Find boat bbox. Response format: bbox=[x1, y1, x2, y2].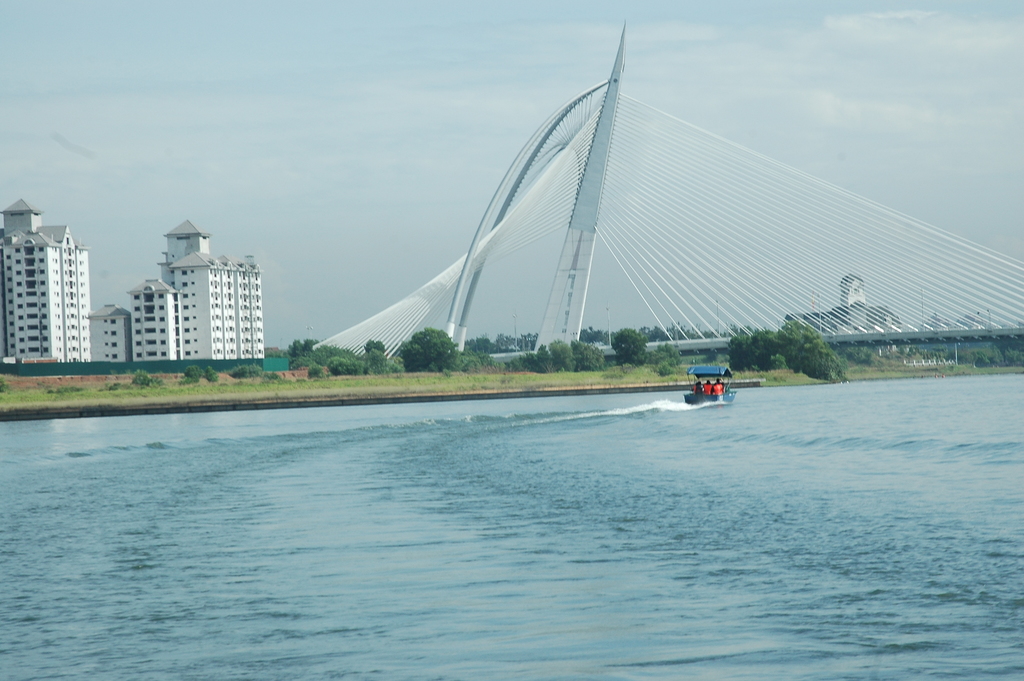
bbox=[686, 365, 732, 404].
